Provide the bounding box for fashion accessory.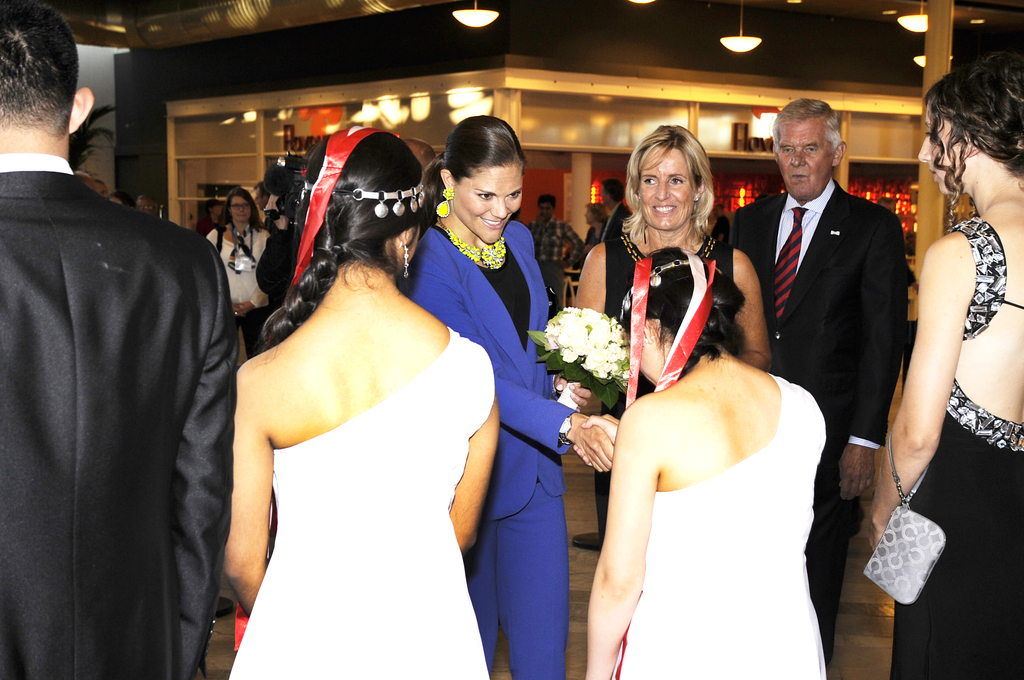
436:188:457:219.
